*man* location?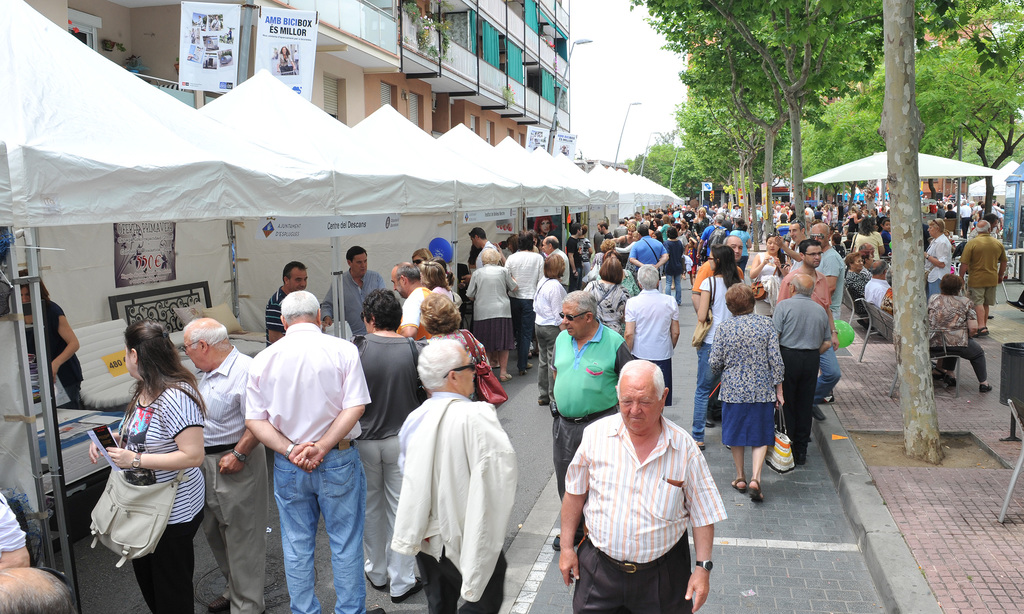
bbox=[184, 317, 276, 613]
